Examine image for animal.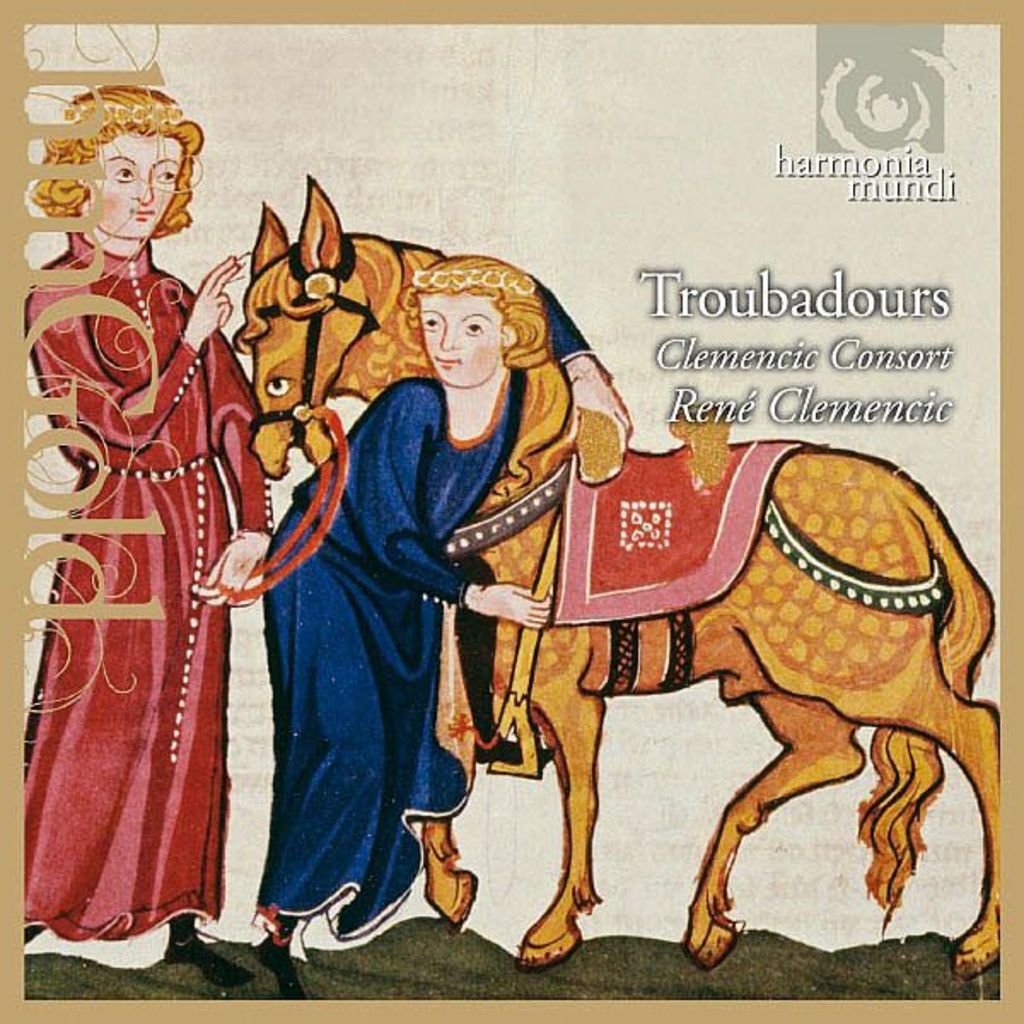
Examination result: 227 176 1002 983.
